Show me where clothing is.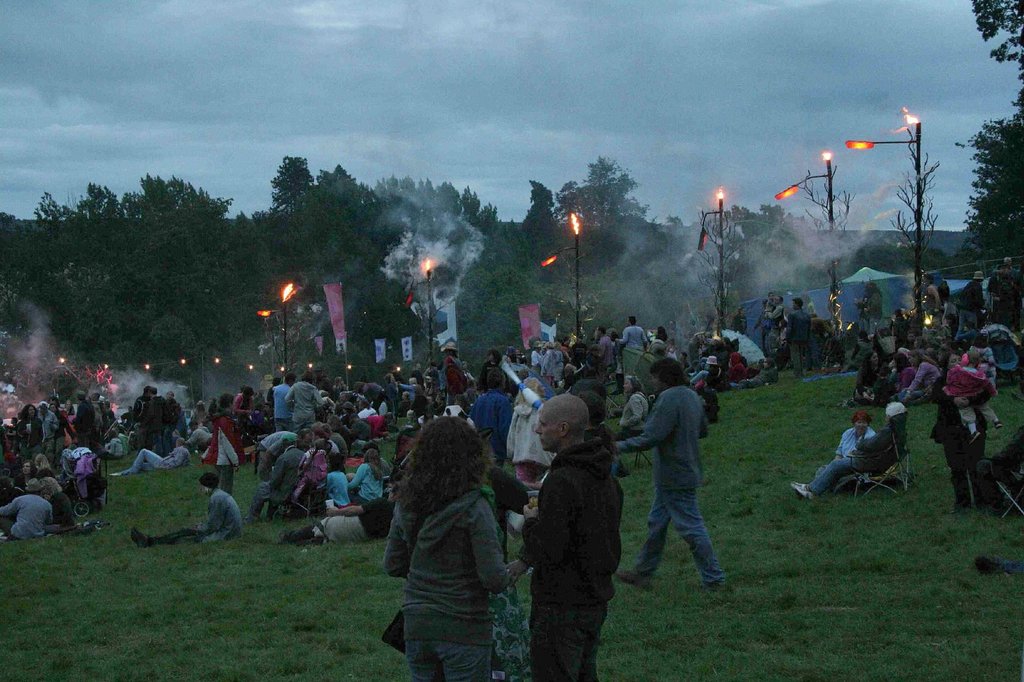
clothing is at rect(527, 432, 621, 681).
